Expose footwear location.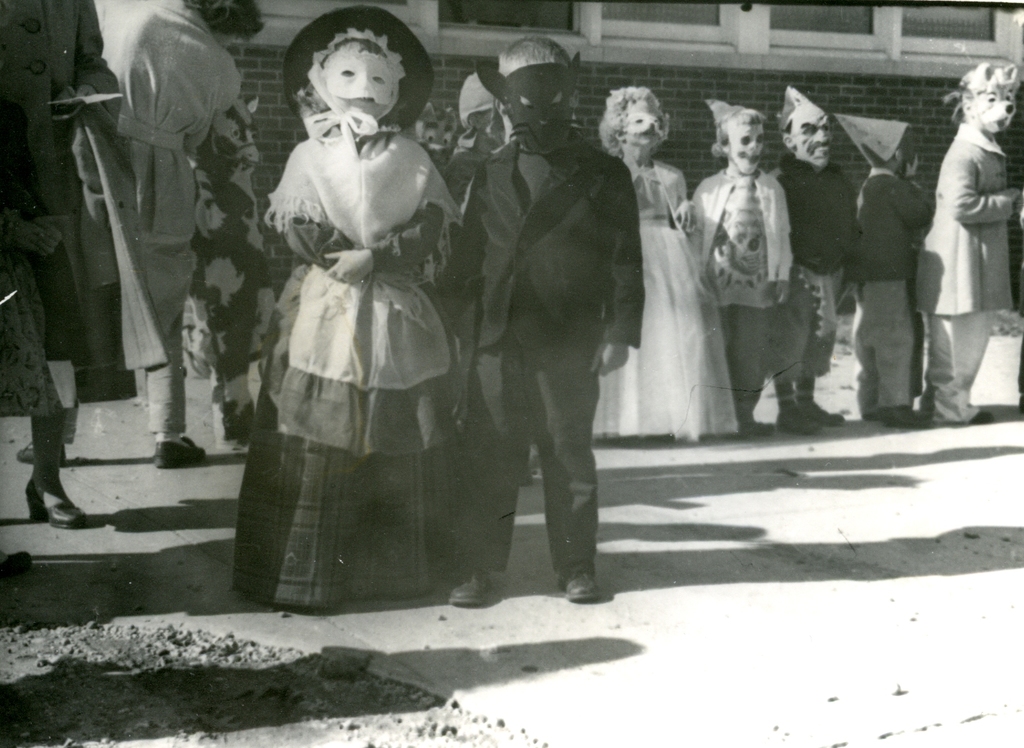
Exposed at l=776, t=405, r=816, b=434.
